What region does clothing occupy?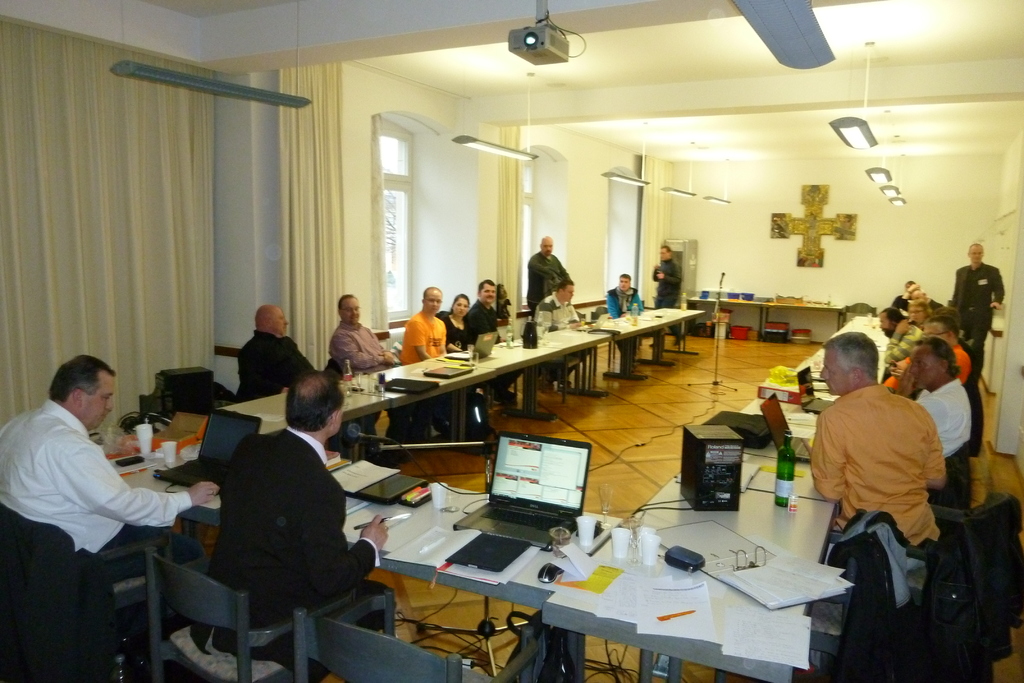
[left=13, top=388, right=188, bottom=596].
